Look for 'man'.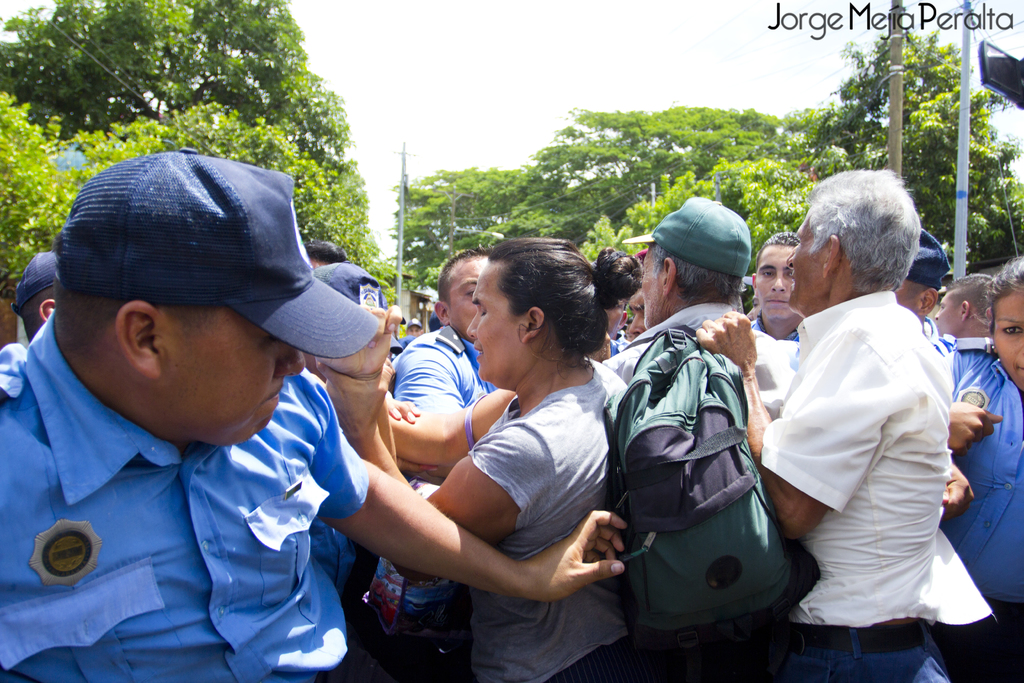
Found: bbox=[0, 151, 628, 682].
